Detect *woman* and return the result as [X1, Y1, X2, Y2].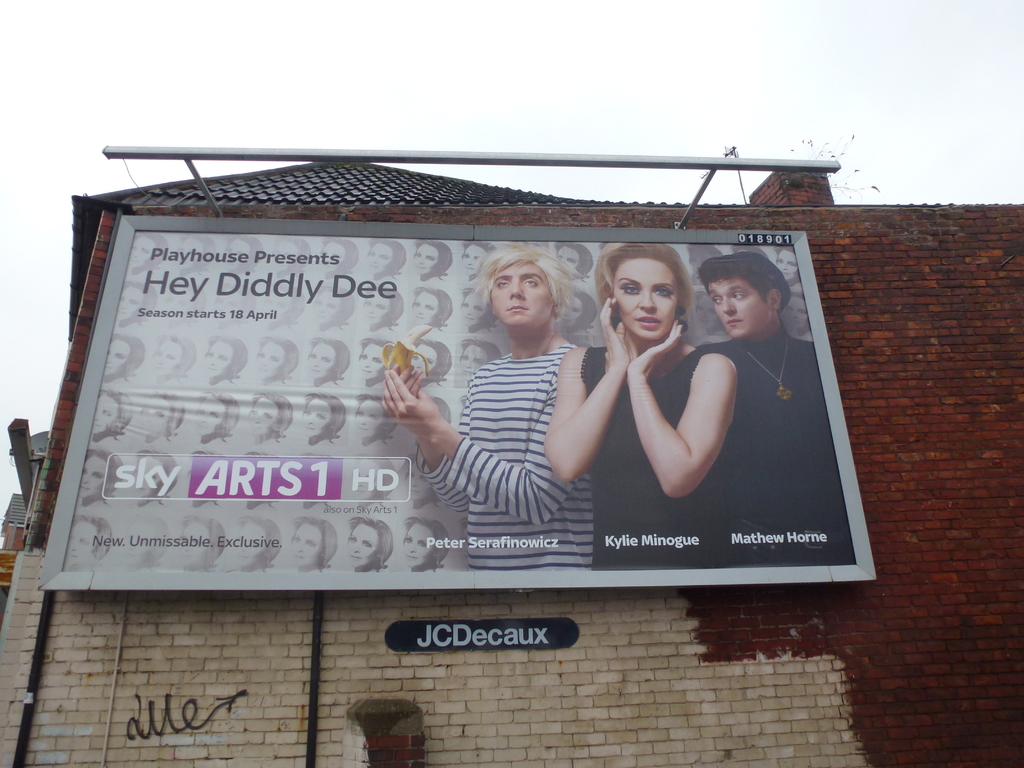
[353, 450, 399, 506].
